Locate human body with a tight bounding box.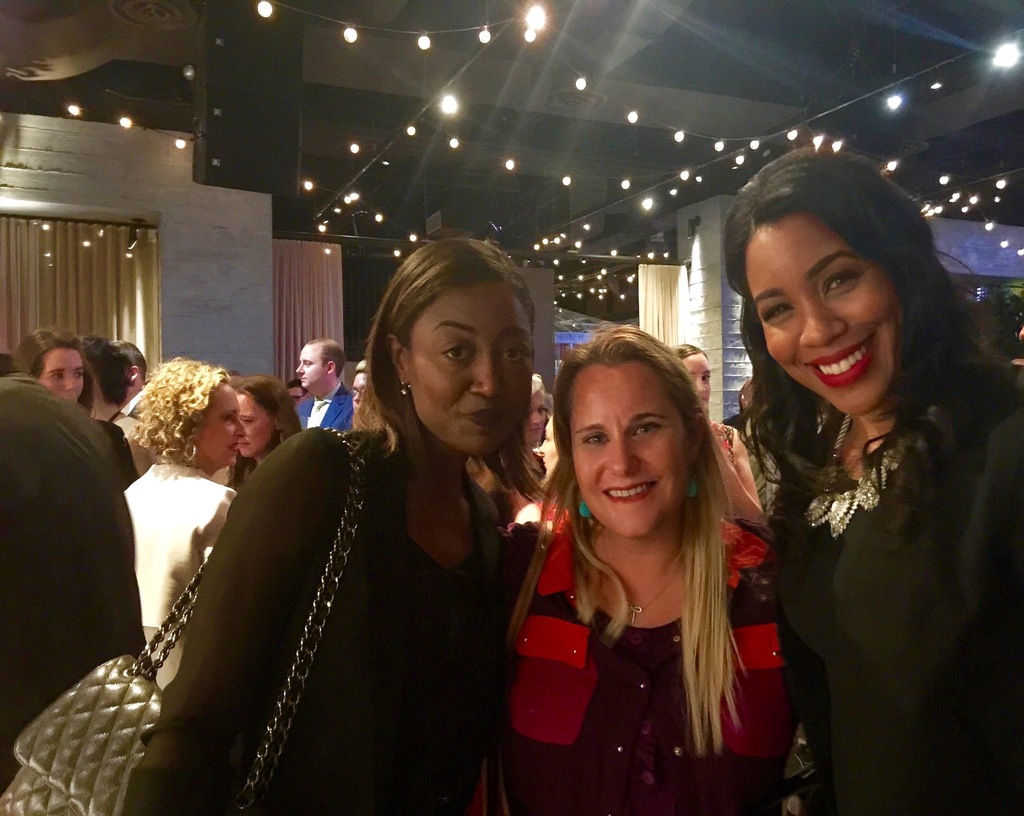
locate(516, 335, 797, 815).
